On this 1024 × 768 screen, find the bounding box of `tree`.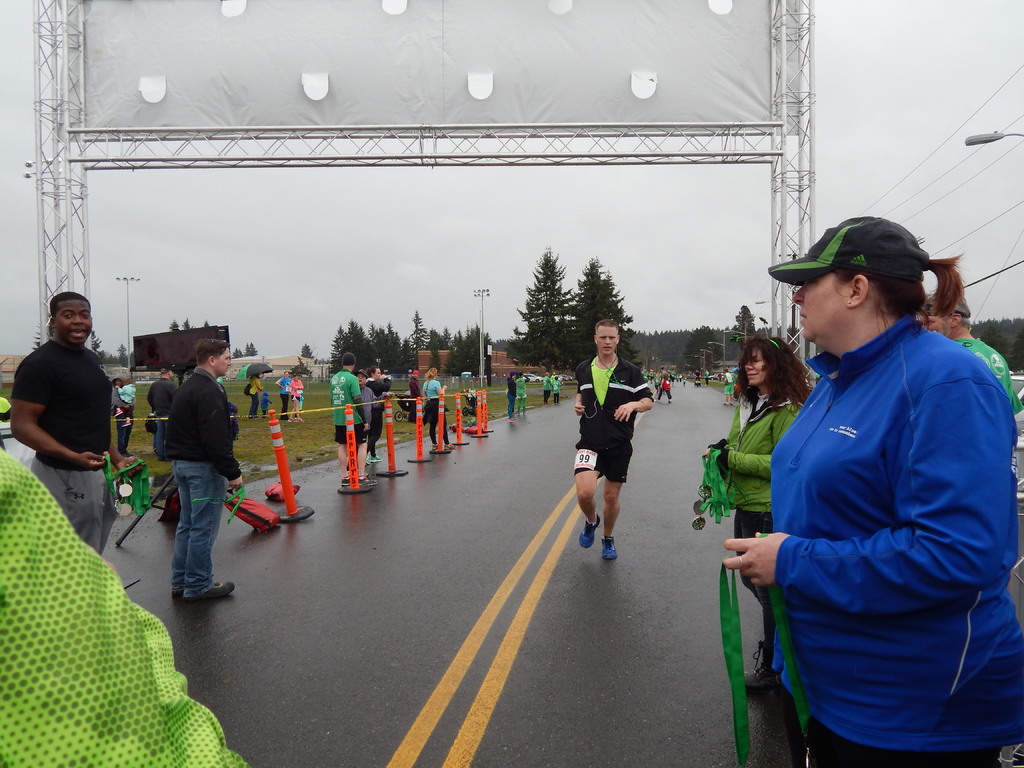
Bounding box: x1=454, y1=331, x2=468, y2=376.
